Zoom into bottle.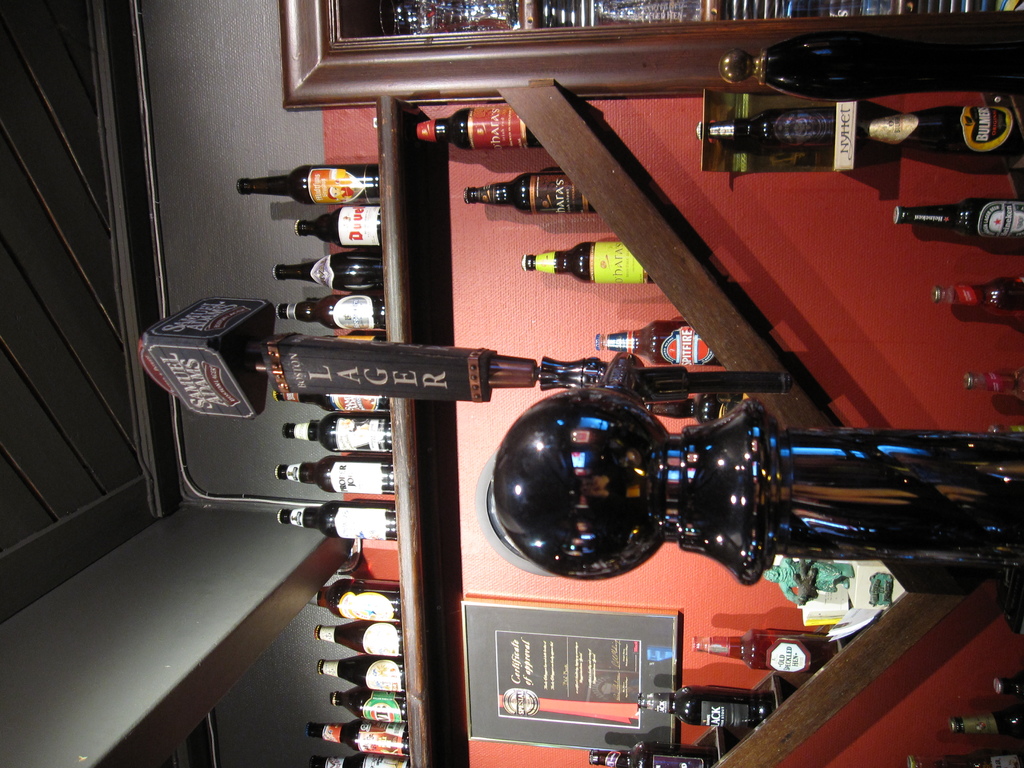
Zoom target: x1=321 y1=657 x2=405 y2=691.
